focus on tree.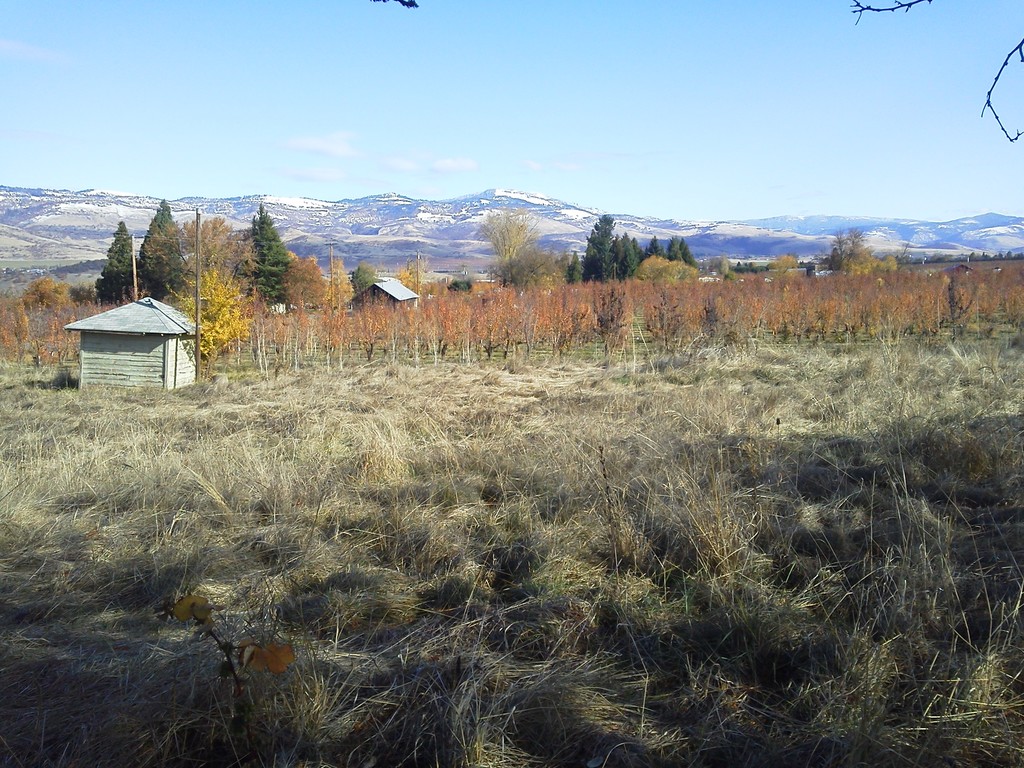
Focused at {"x1": 774, "y1": 252, "x2": 799, "y2": 278}.
